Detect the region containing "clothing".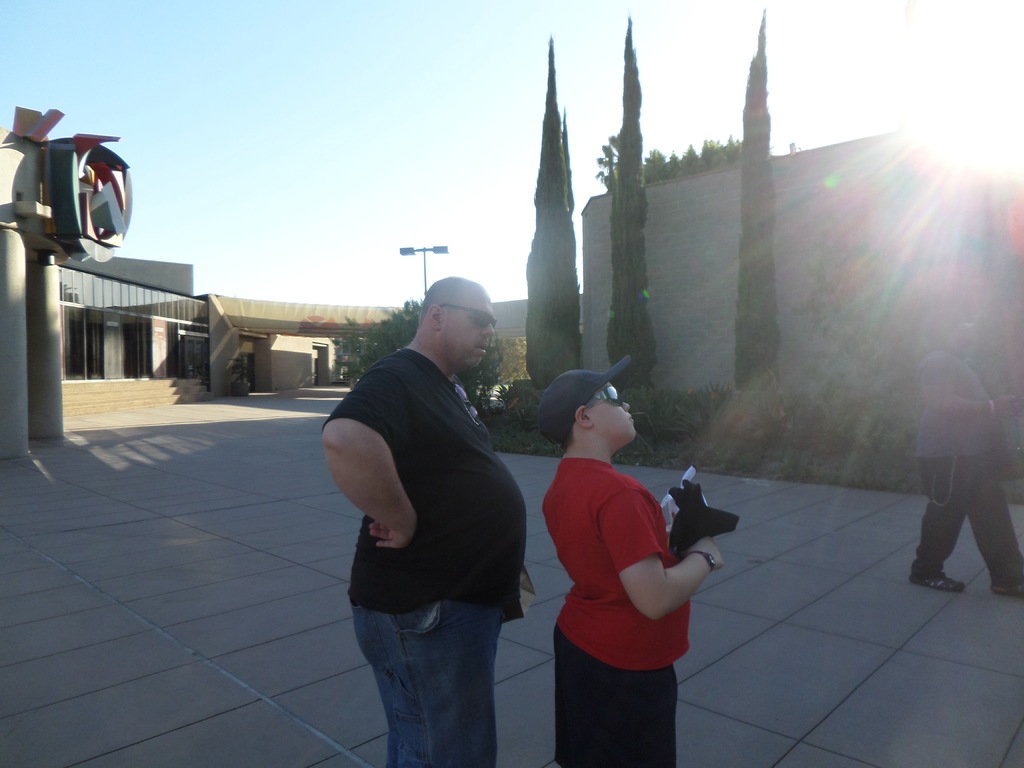
region(542, 435, 716, 716).
